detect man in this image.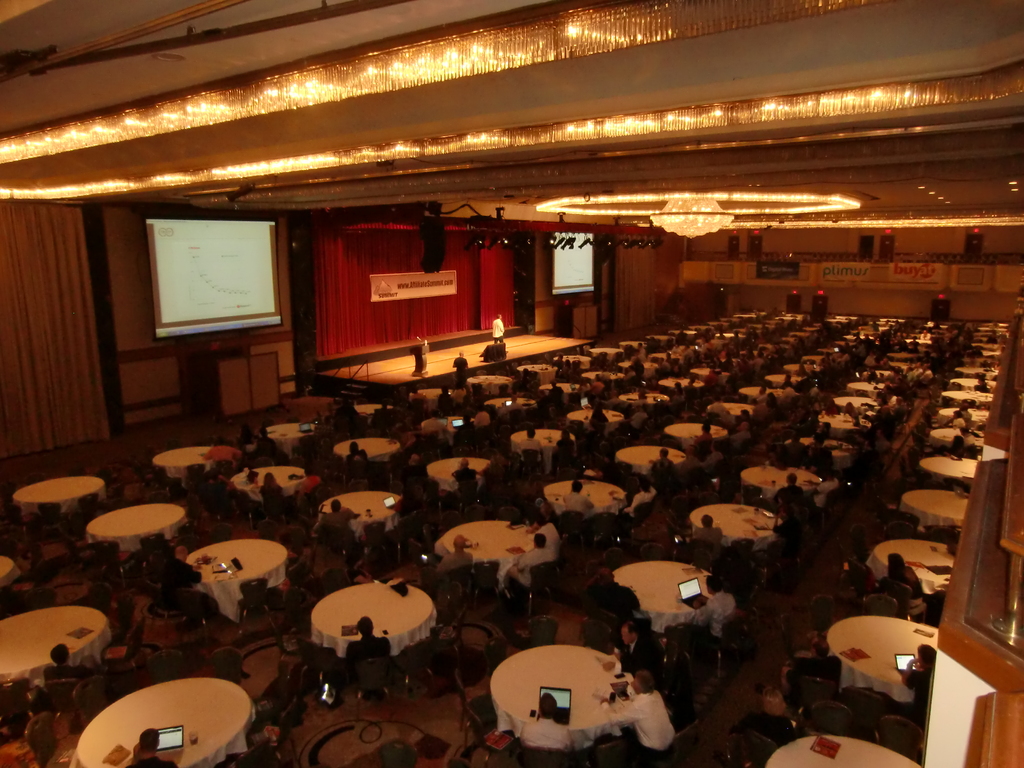
Detection: (298,467,321,501).
